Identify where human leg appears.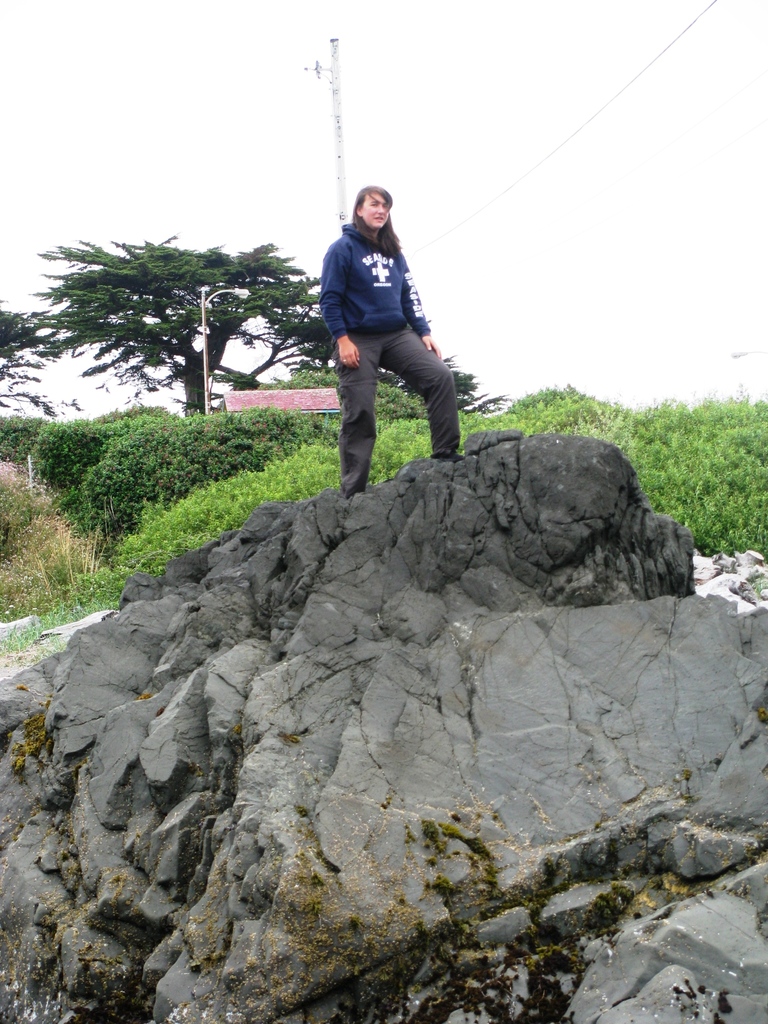
Appears at 333:332:381:496.
